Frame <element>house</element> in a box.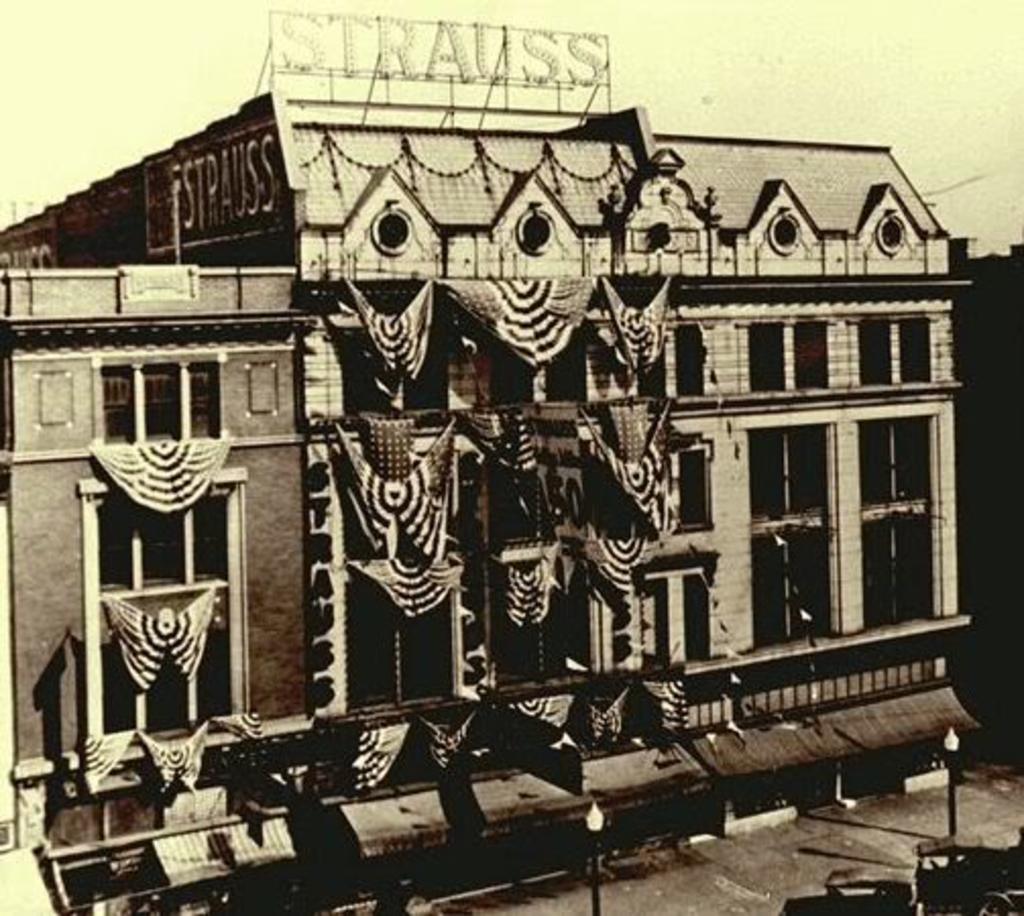
0,94,971,914.
